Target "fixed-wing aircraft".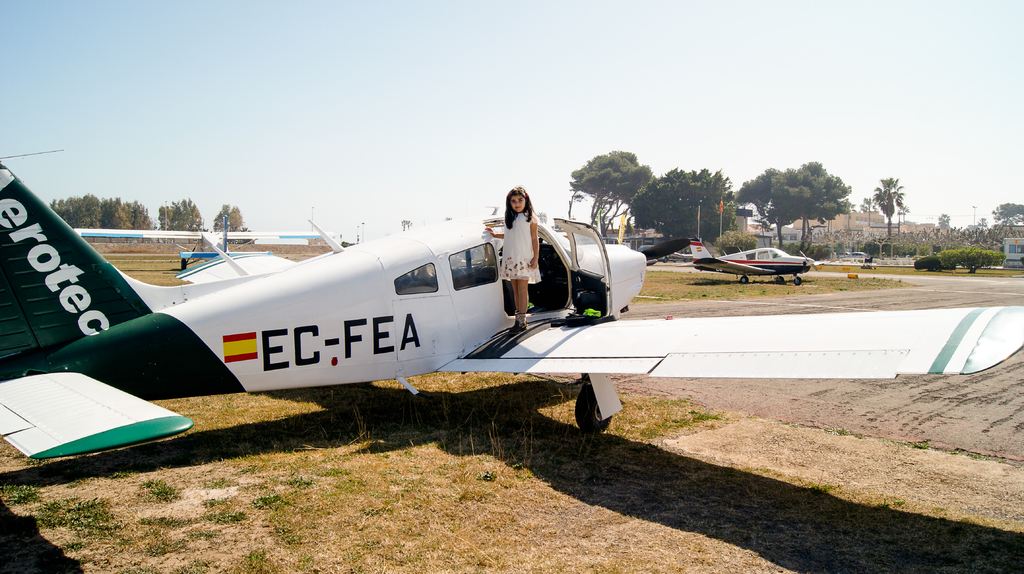
Target region: (x1=0, y1=155, x2=1023, y2=453).
